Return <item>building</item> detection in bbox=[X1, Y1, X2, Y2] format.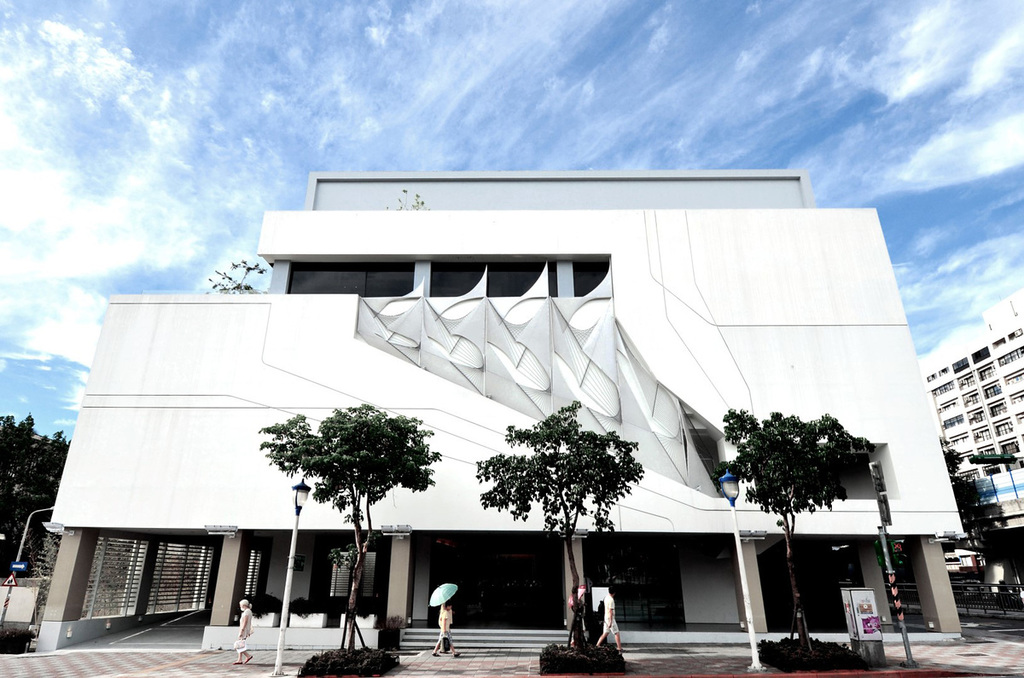
bbox=[44, 171, 965, 642].
